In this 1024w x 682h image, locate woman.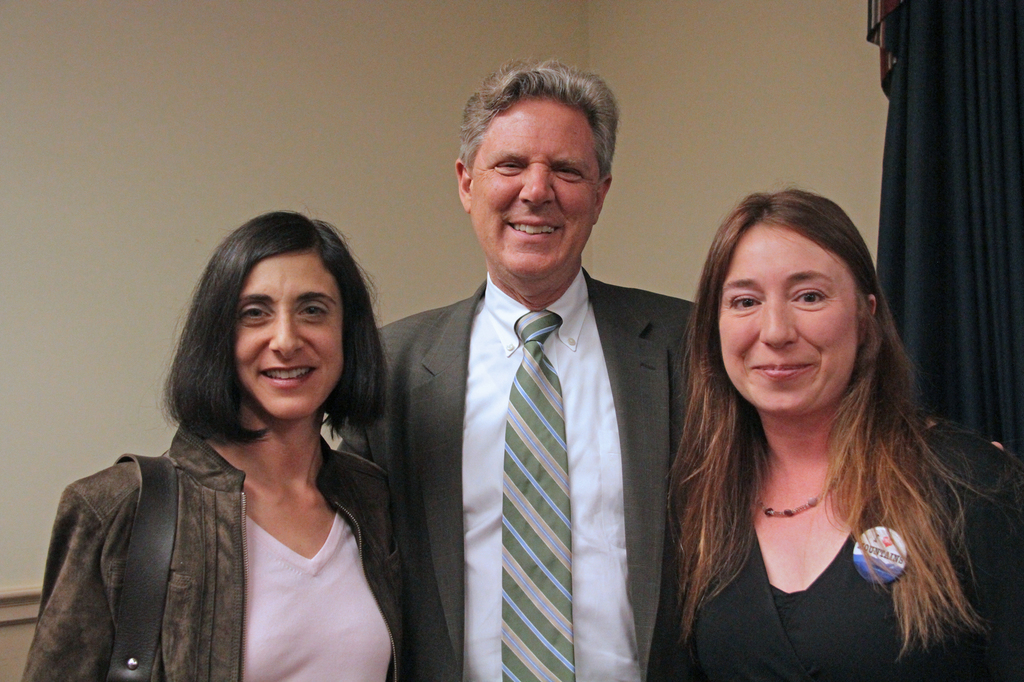
Bounding box: crop(35, 186, 431, 681).
